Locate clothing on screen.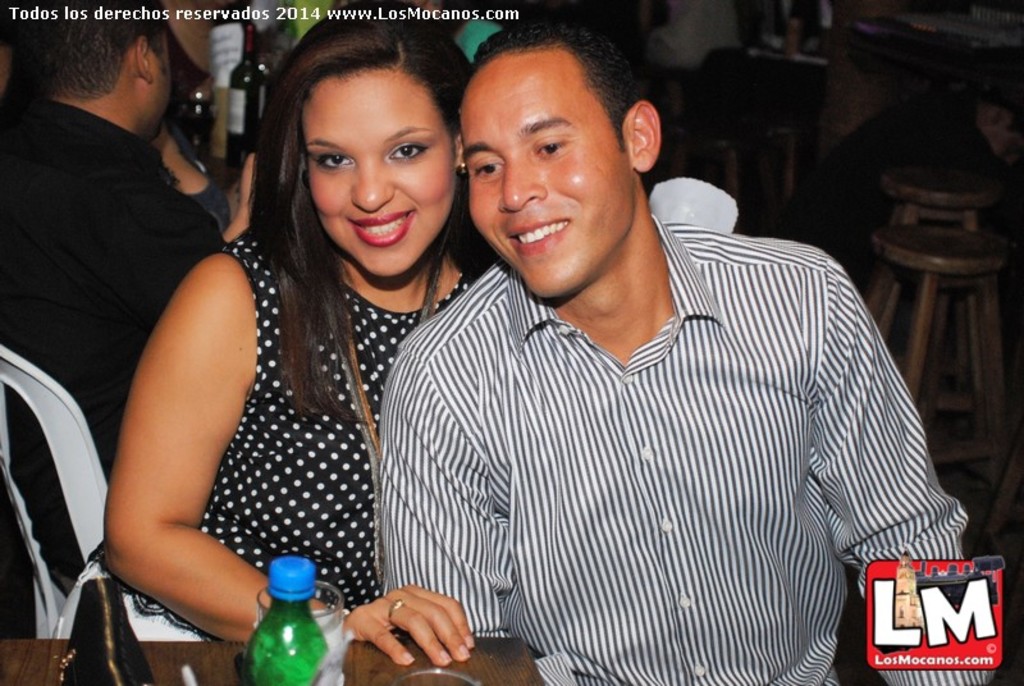
On screen at <bbox>9, 99, 216, 595</bbox>.
